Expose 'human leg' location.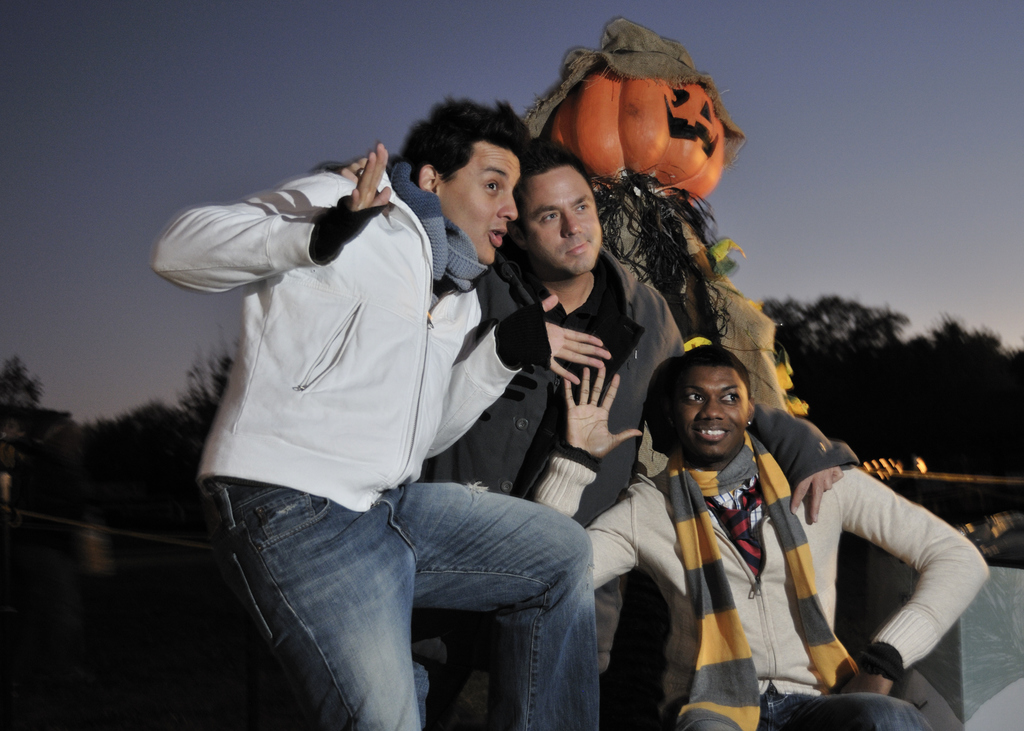
Exposed at [405, 479, 600, 730].
